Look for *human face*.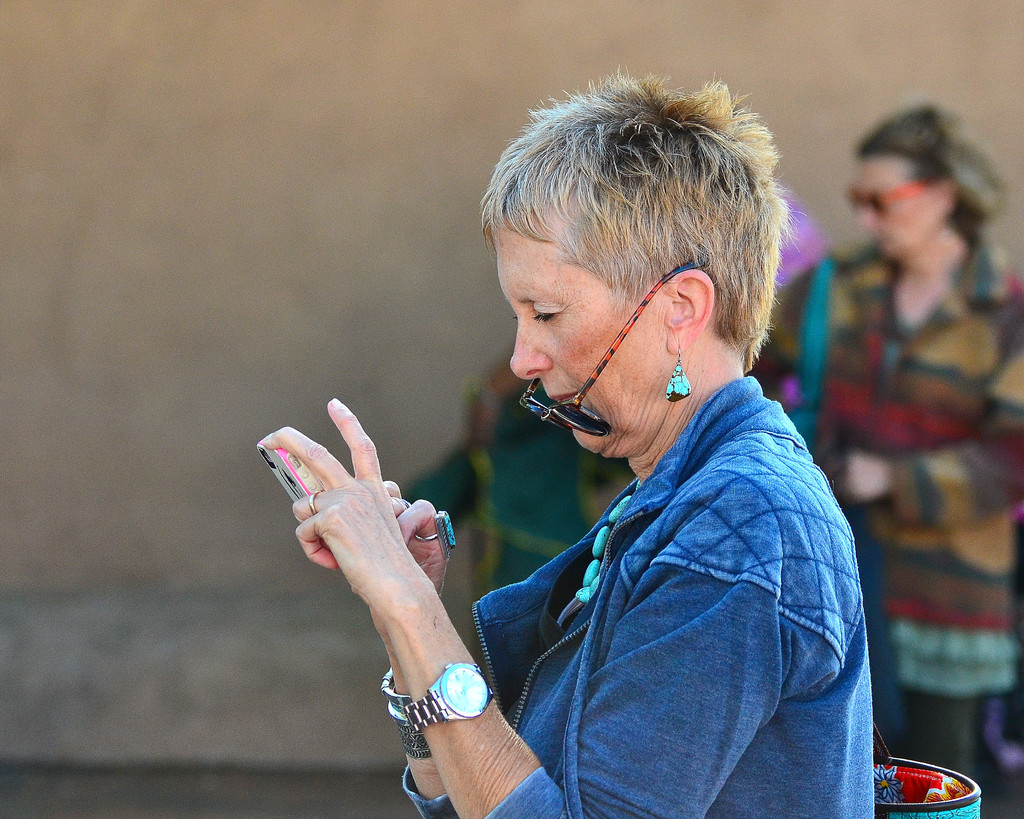
Found: bbox=[852, 159, 940, 257].
